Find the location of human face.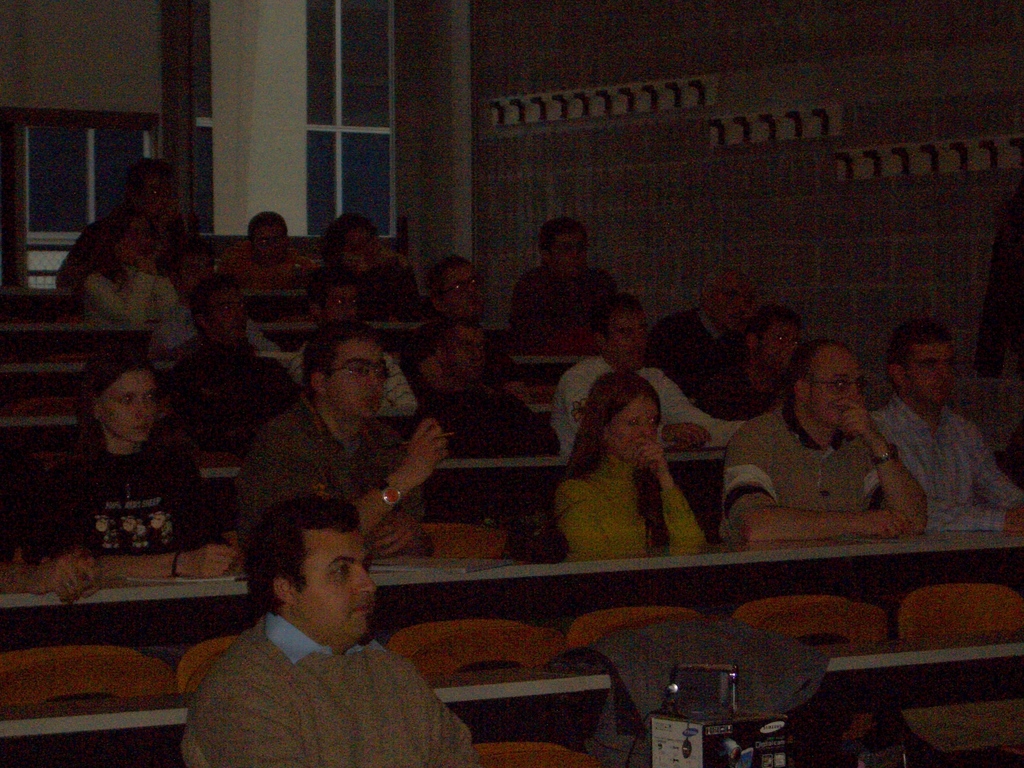
Location: crop(759, 321, 803, 370).
